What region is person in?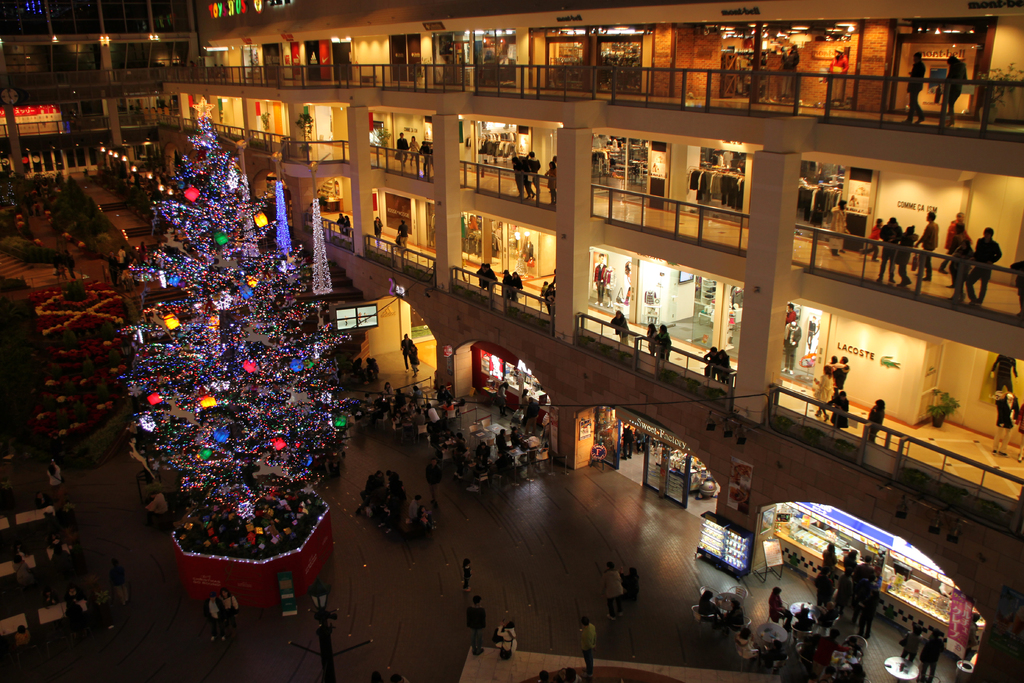
[499,620,521,655].
